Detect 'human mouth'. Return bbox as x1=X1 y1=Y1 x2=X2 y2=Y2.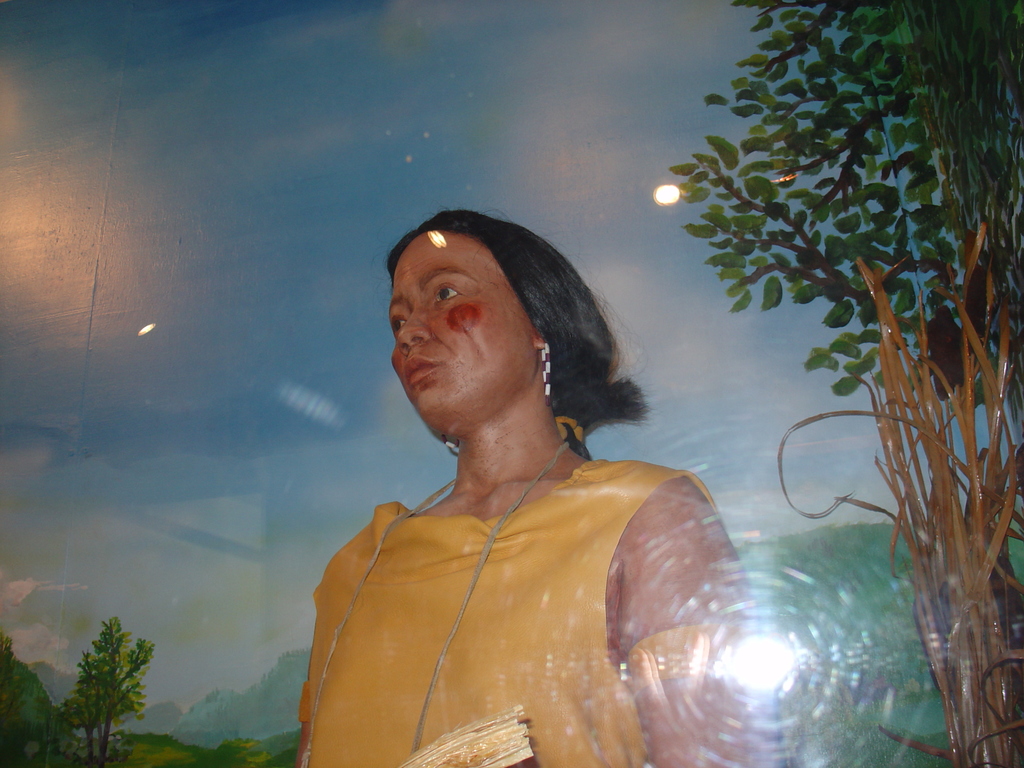
x1=395 y1=352 x2=452 y2=384.
